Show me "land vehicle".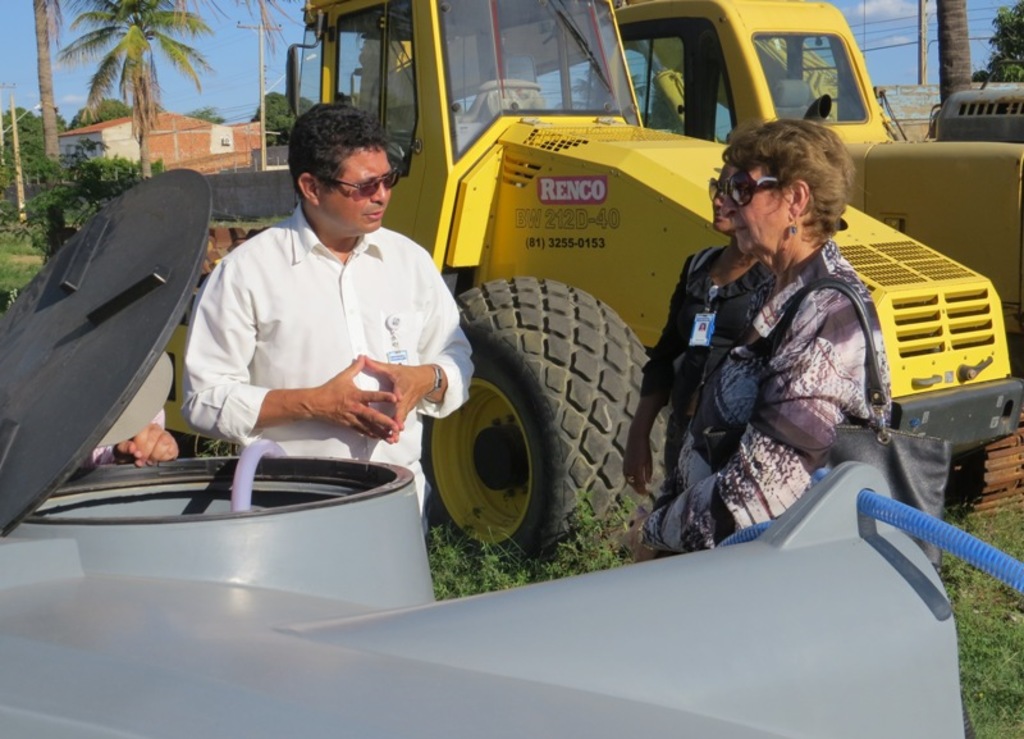
"land vehicle" is here: region(931, 88, 1023, 141).
